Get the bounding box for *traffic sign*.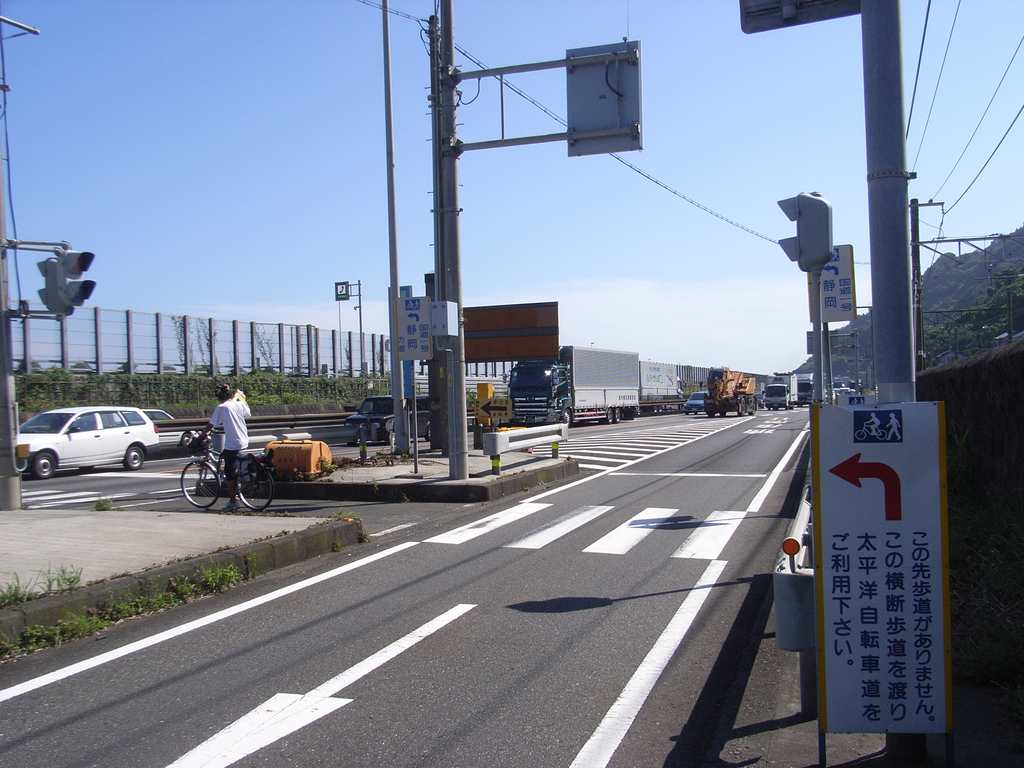
bbox(810, 404, 955, 736).
